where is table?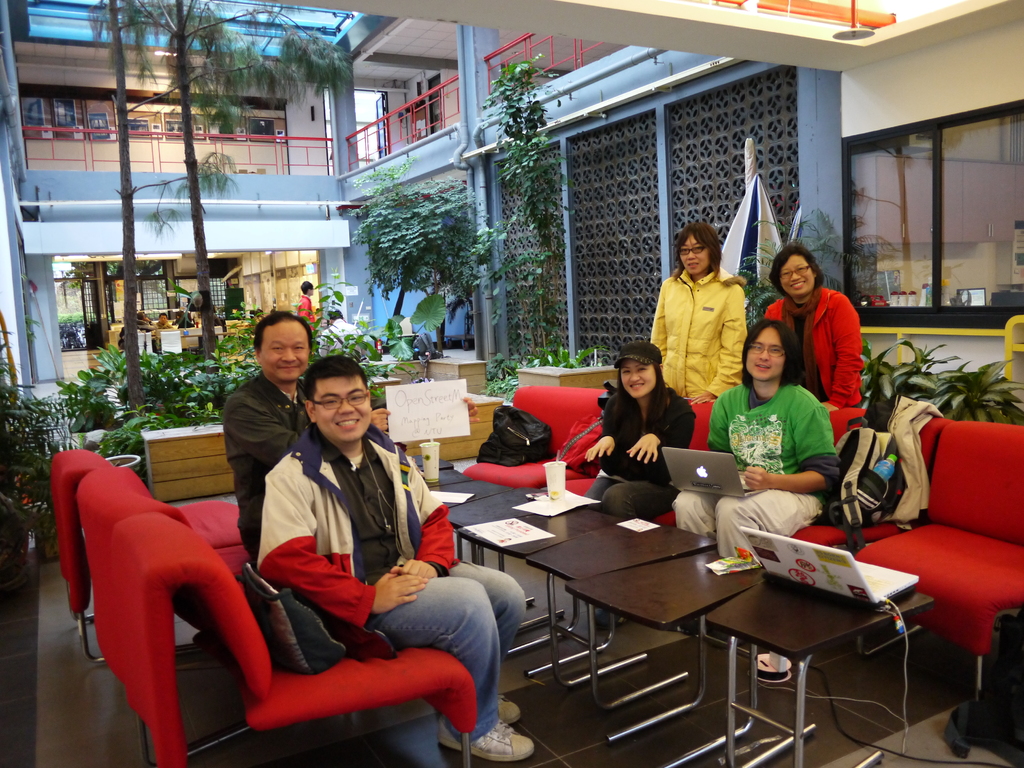
x1=518 y1=363 x2=625 y2=387.
